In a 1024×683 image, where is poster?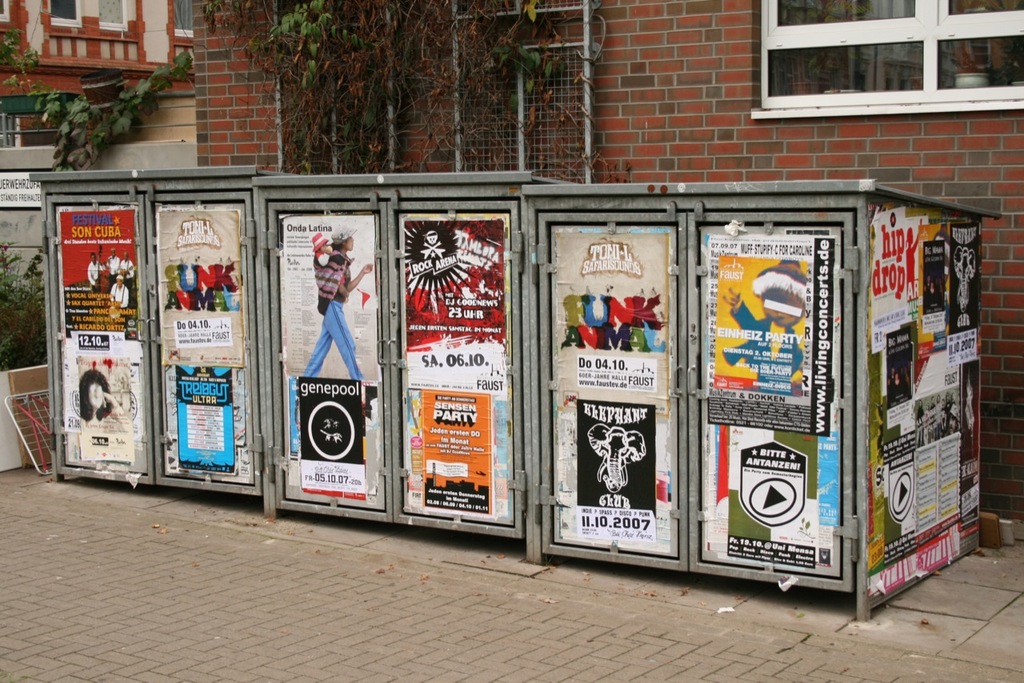
box=[53, 209, 142, 334].
